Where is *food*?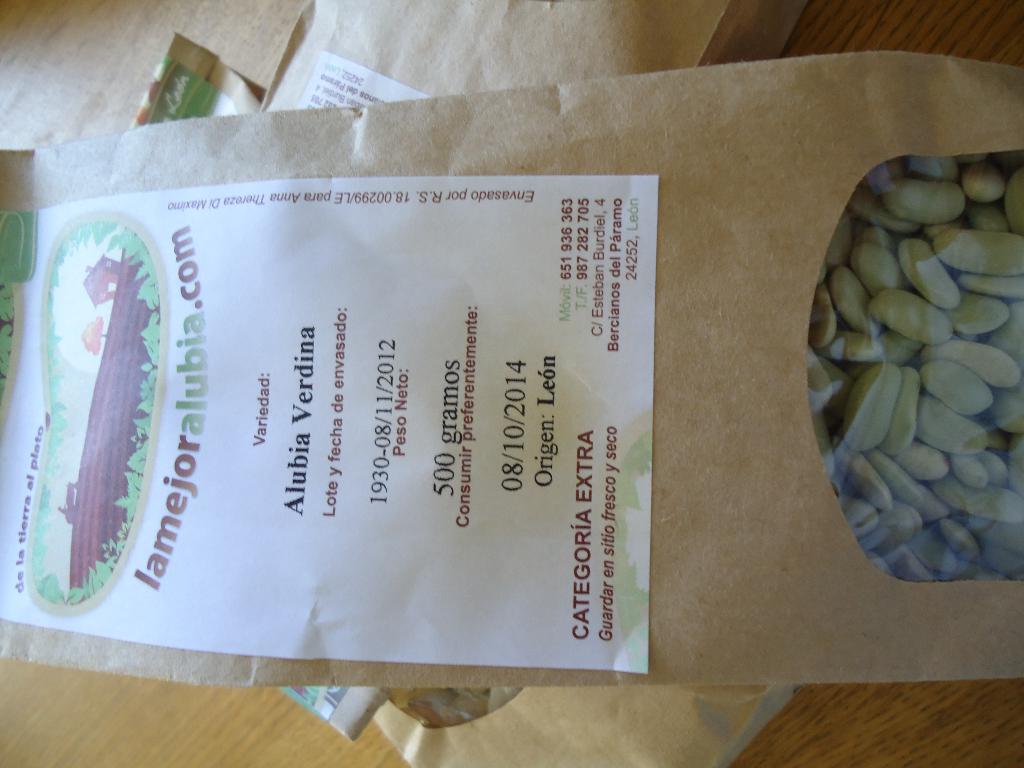
select_region(833, 129, 1004, 584).
